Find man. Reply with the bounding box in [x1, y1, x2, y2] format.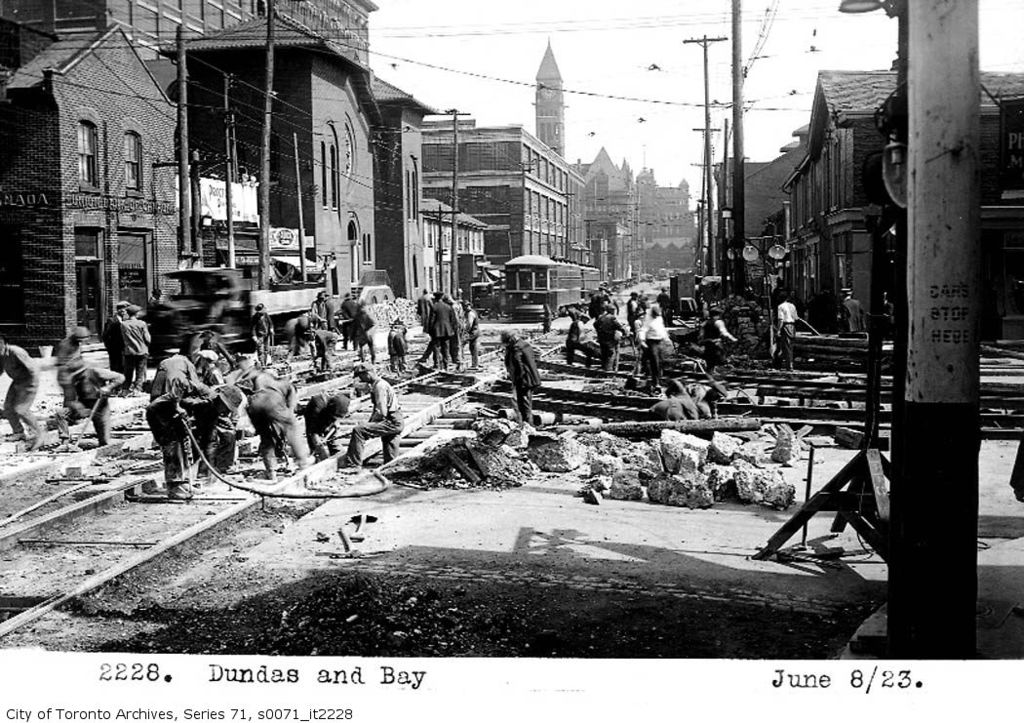
[116, 305, 153, 399].
